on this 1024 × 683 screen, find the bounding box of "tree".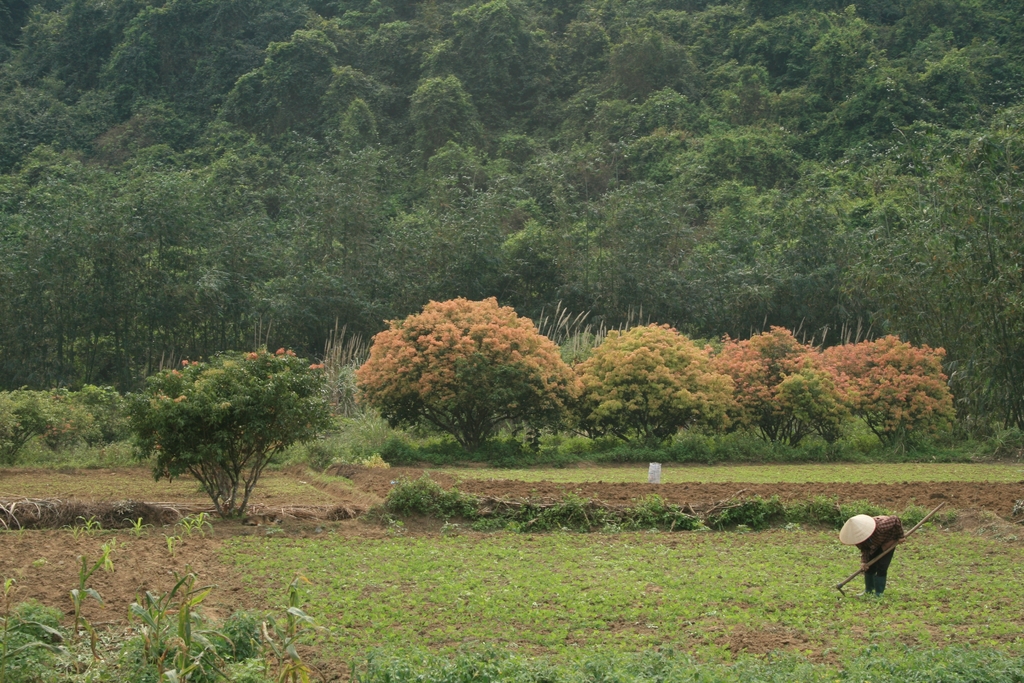
Bounding box: l=768, t=369, r=856, b=458.
